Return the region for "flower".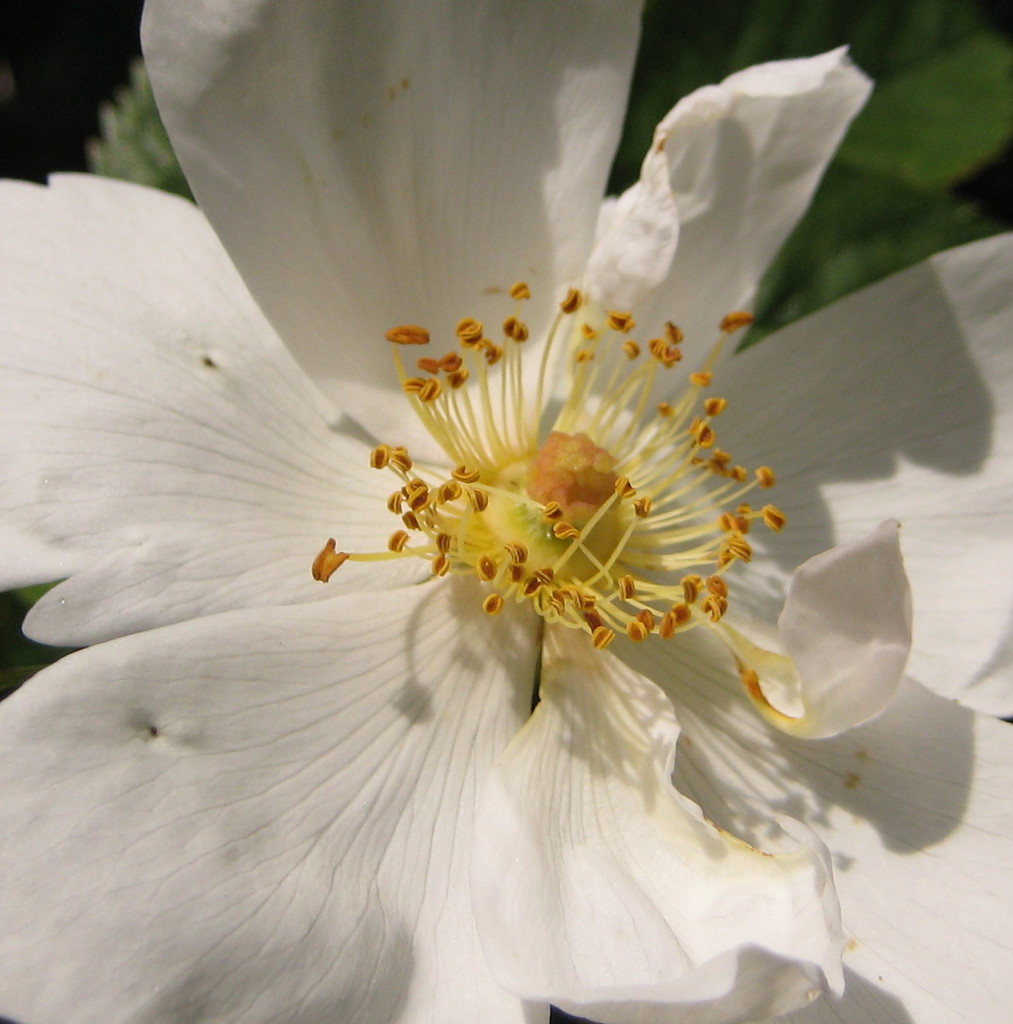
select_region(16, 49, 957, 1023).
